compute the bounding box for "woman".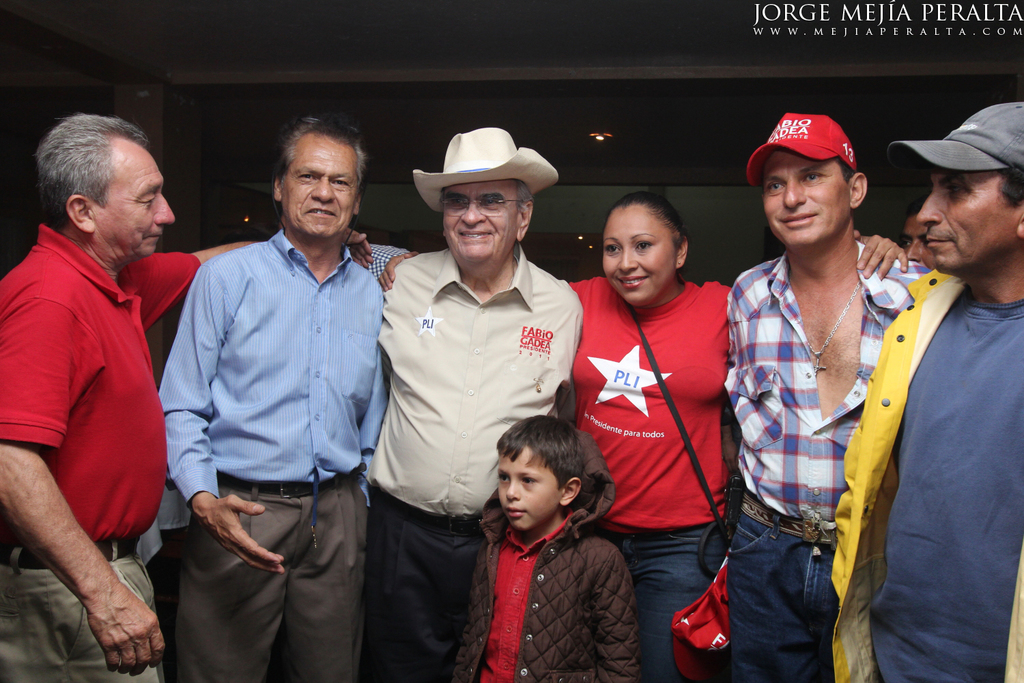
x1=898, y1=200, x2=937, y2=277.
